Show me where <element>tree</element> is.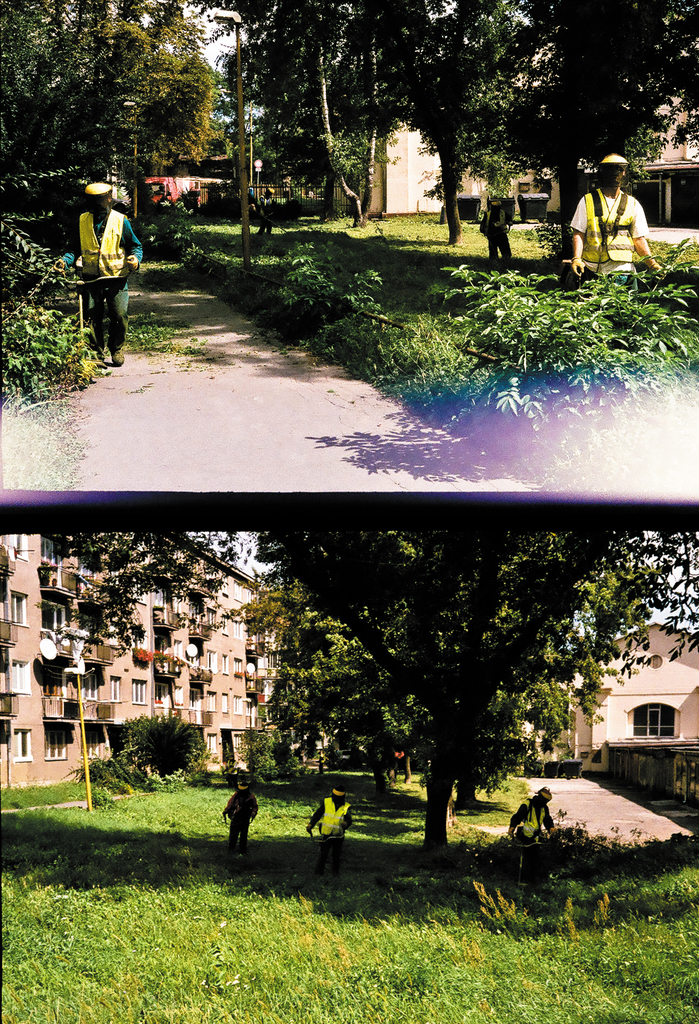
<element>tree</element> is at left=0, top=0, right=238, bottom=228.
